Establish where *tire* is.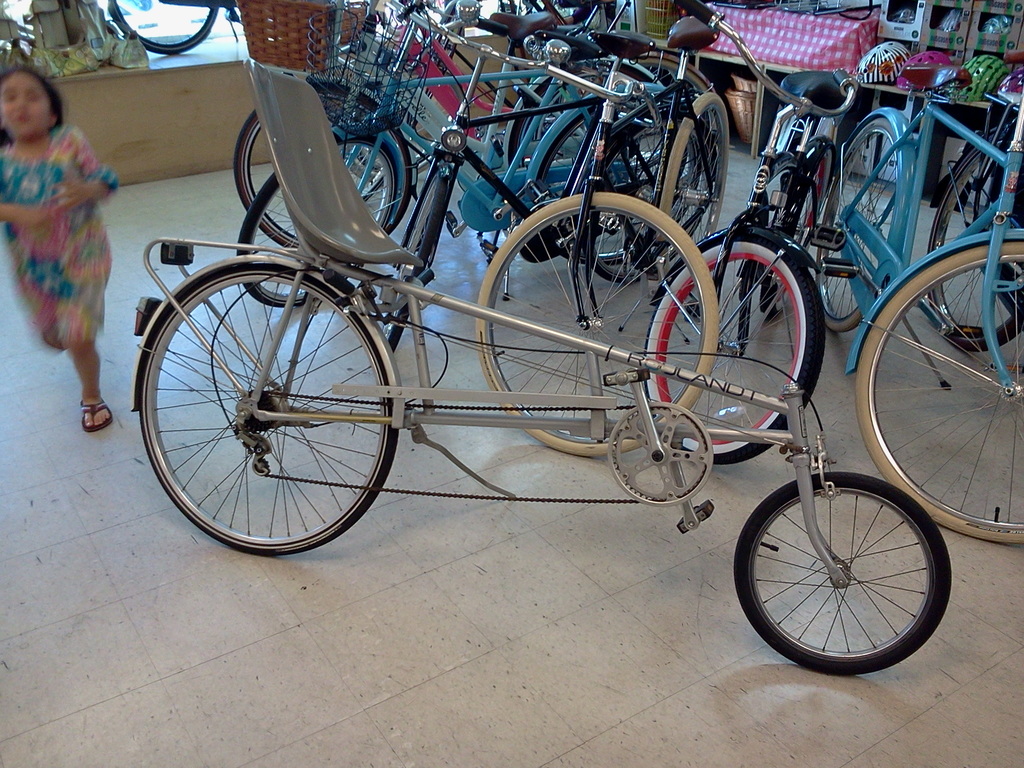
Established at select_region(236, 130, 393, 308).
